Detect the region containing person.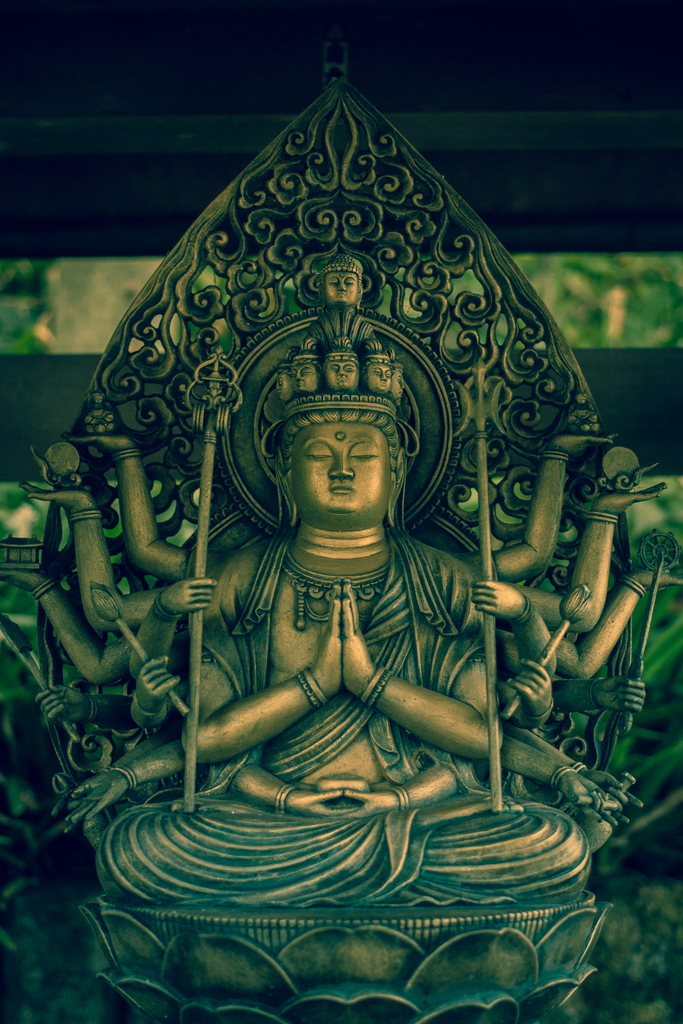
x1=0 y1=400 x2=682 y2=907.
